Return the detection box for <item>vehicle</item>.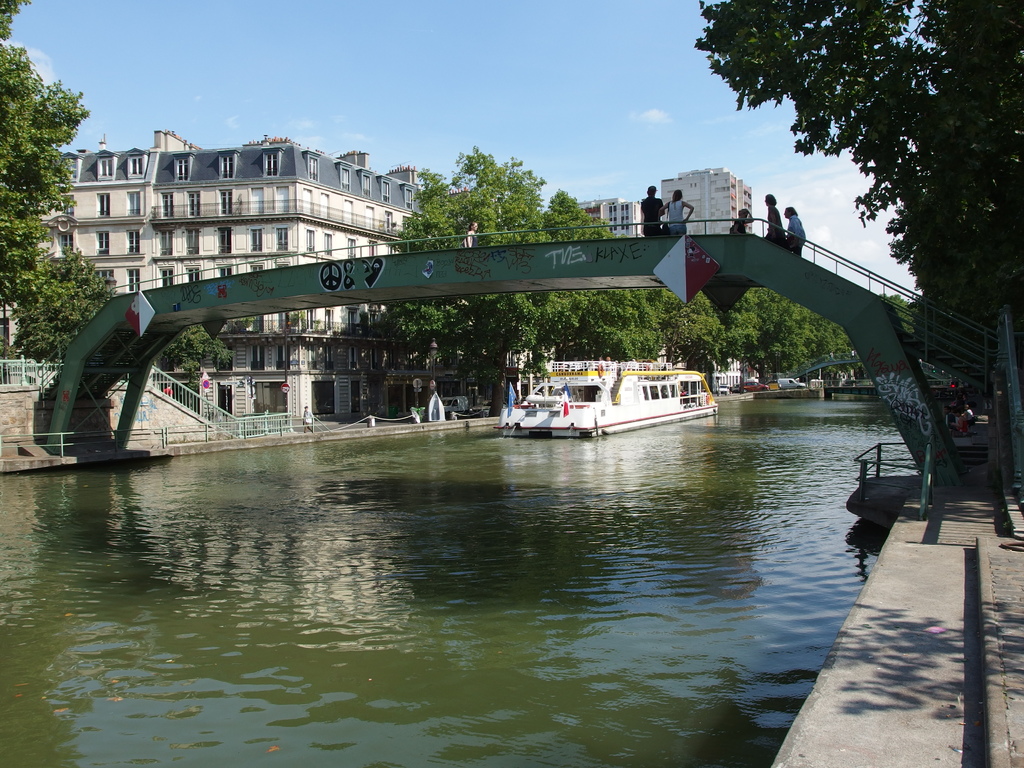
{"left": 506, "top": 356, "right": 668, "bottom": 438}.
